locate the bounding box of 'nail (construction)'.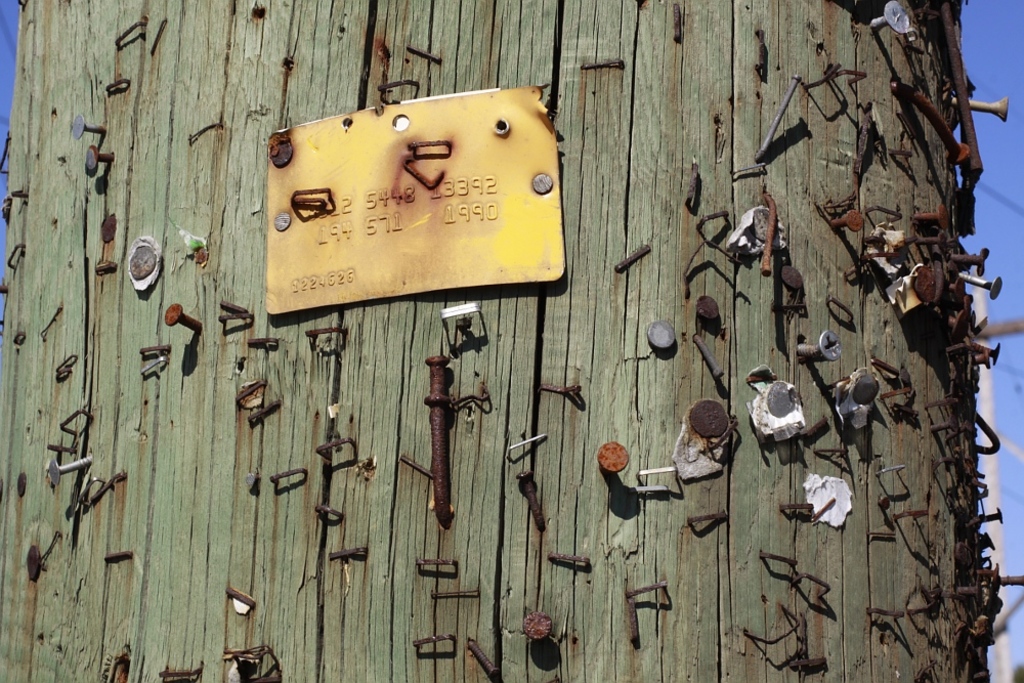
Bounding box: region(950, 246, 985, 275).
